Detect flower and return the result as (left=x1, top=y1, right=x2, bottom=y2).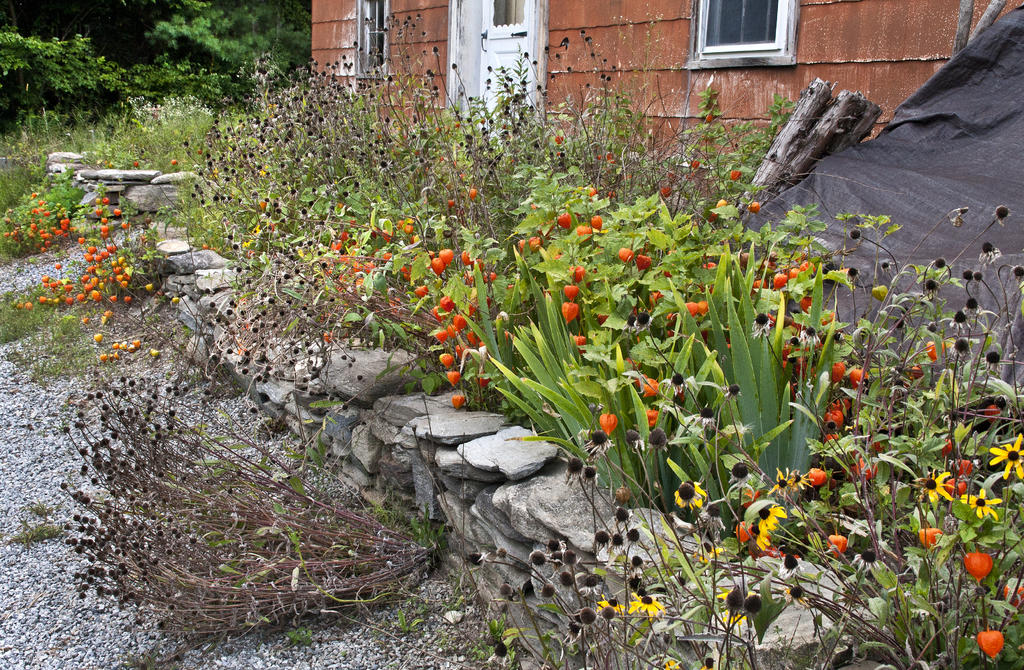
(left=786, top=465, right=815, bottom=491).
